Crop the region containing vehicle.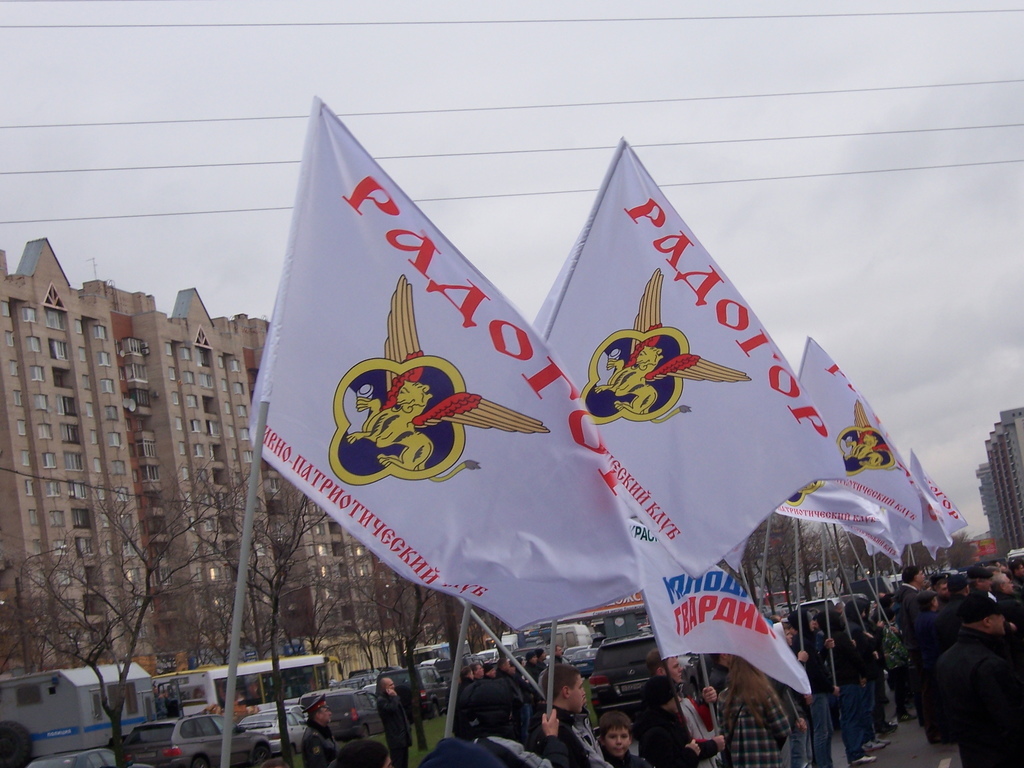
Crop region: left=1009, top=543, right=1023, bottom=565.
